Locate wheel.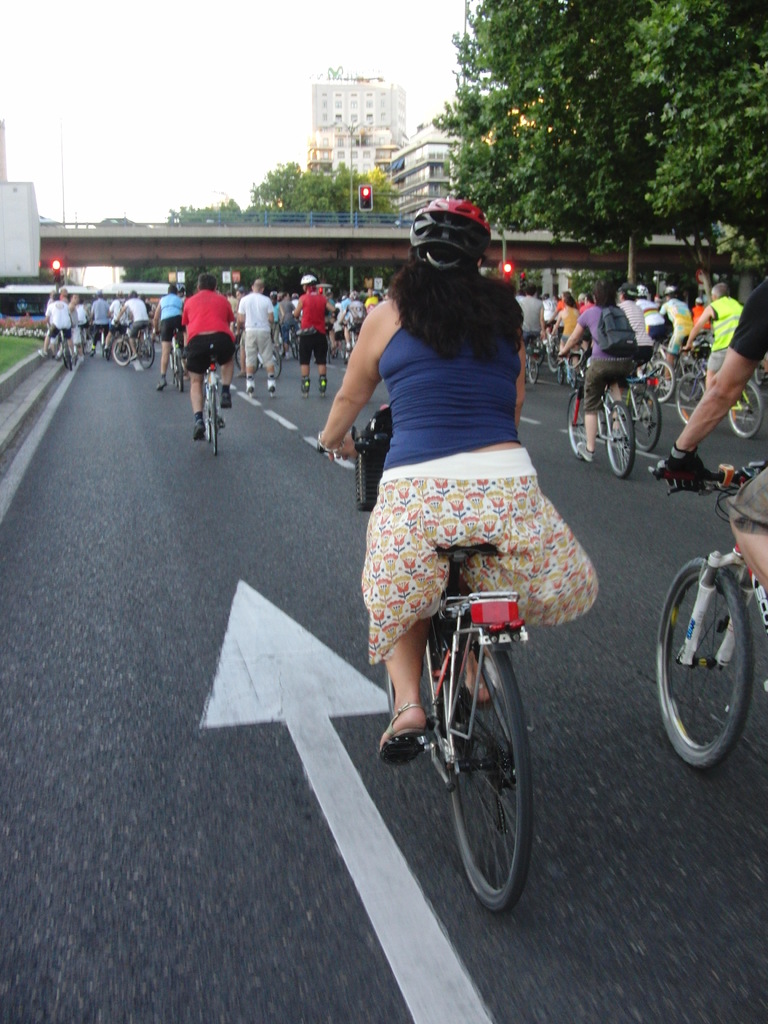
Bounding box: l=606, t=399, r=634, b=478.
